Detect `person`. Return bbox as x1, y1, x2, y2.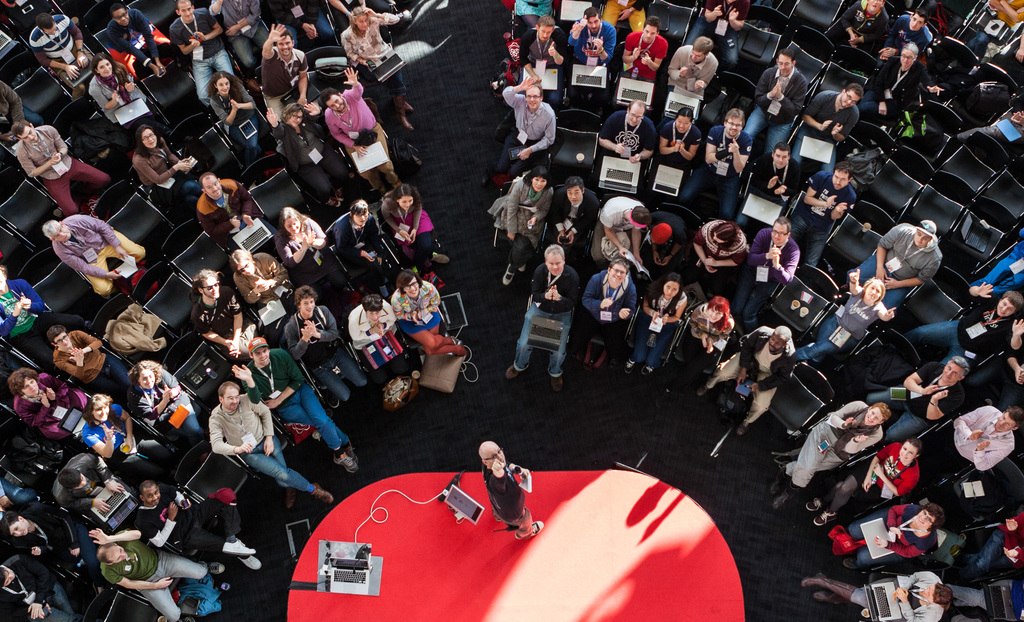
211, 0, 269, 72.
